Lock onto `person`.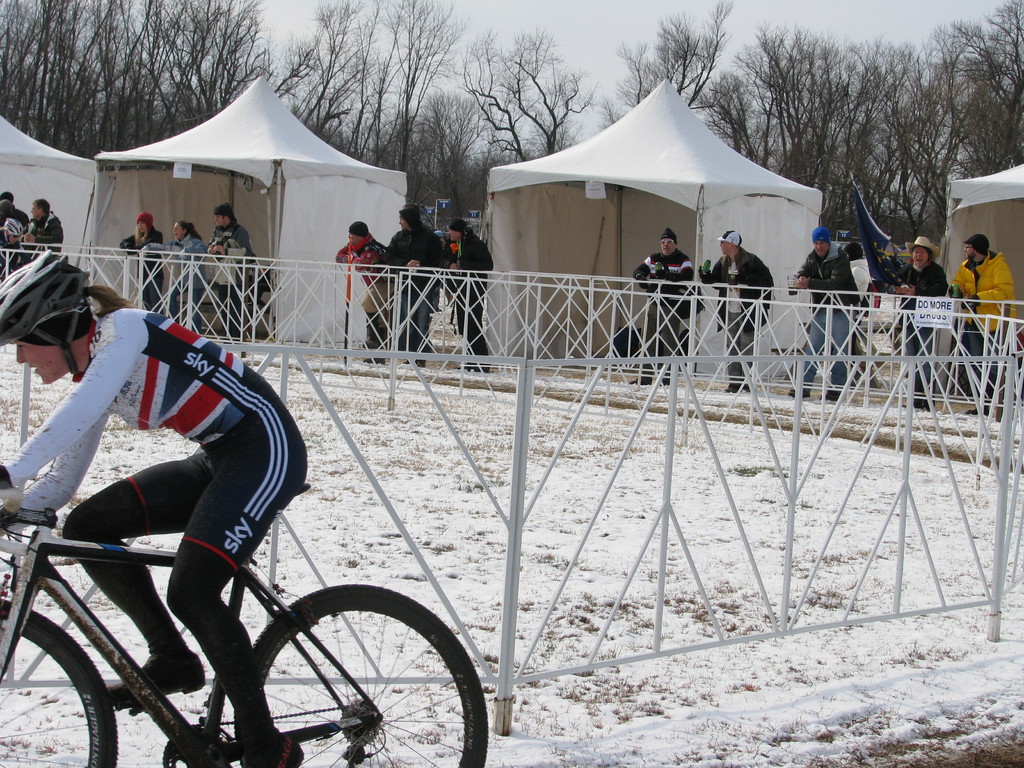
Locked: box=[805, 241, 870, 380].
